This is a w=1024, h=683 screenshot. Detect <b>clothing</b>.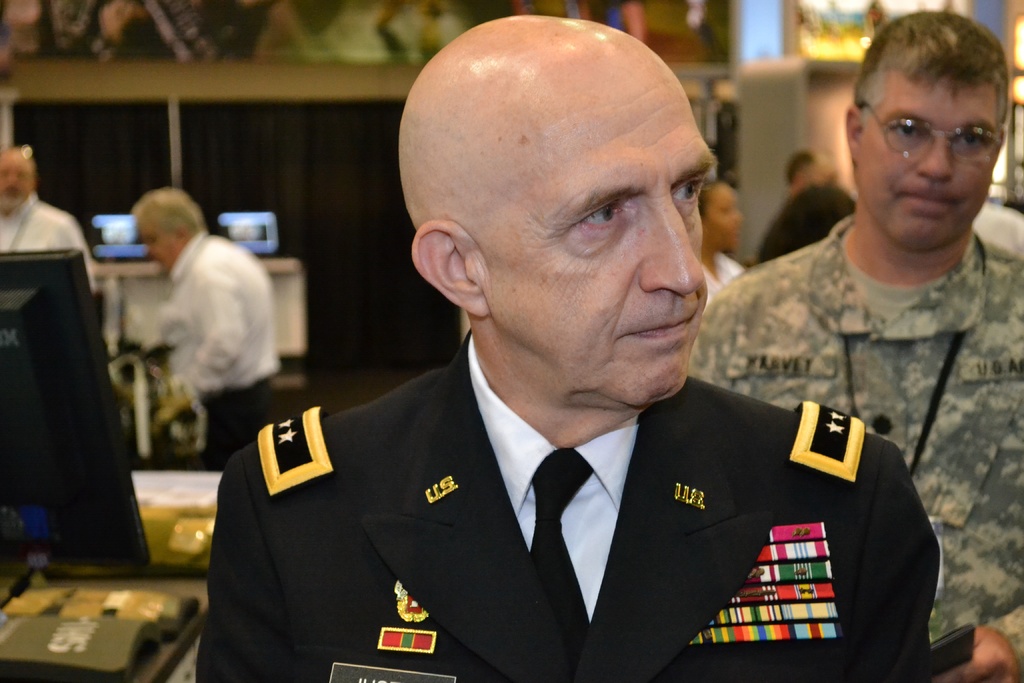
<bbox>195, 323, 977, 682</bbox>.
